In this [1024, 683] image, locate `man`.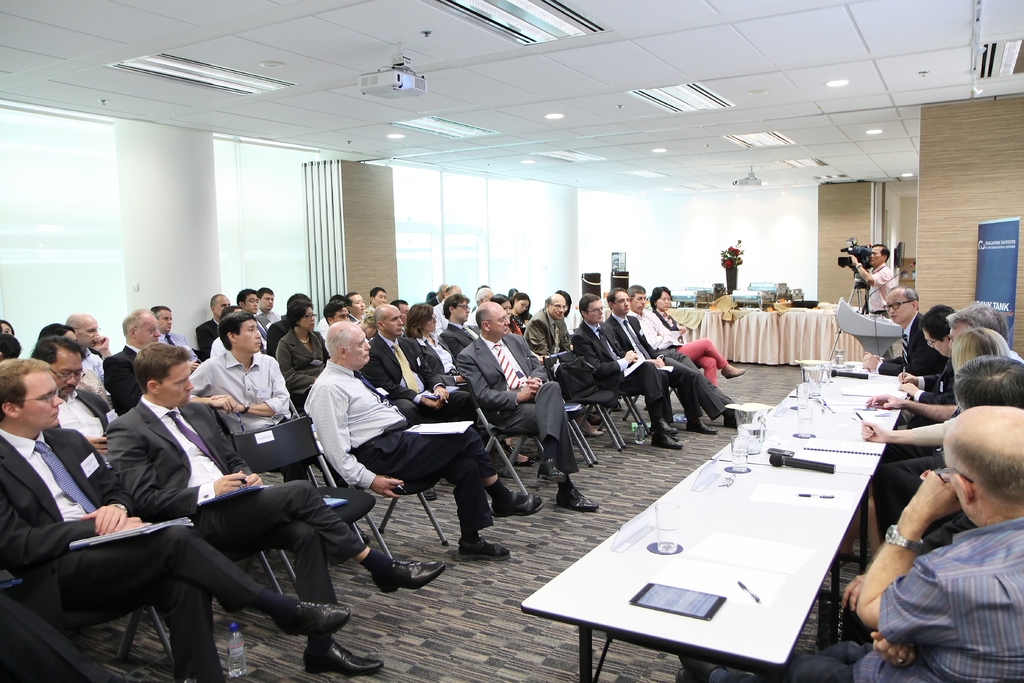
Bounding box: {"left": 459, "top": 299, "right": 601, "bottom": 513}.
